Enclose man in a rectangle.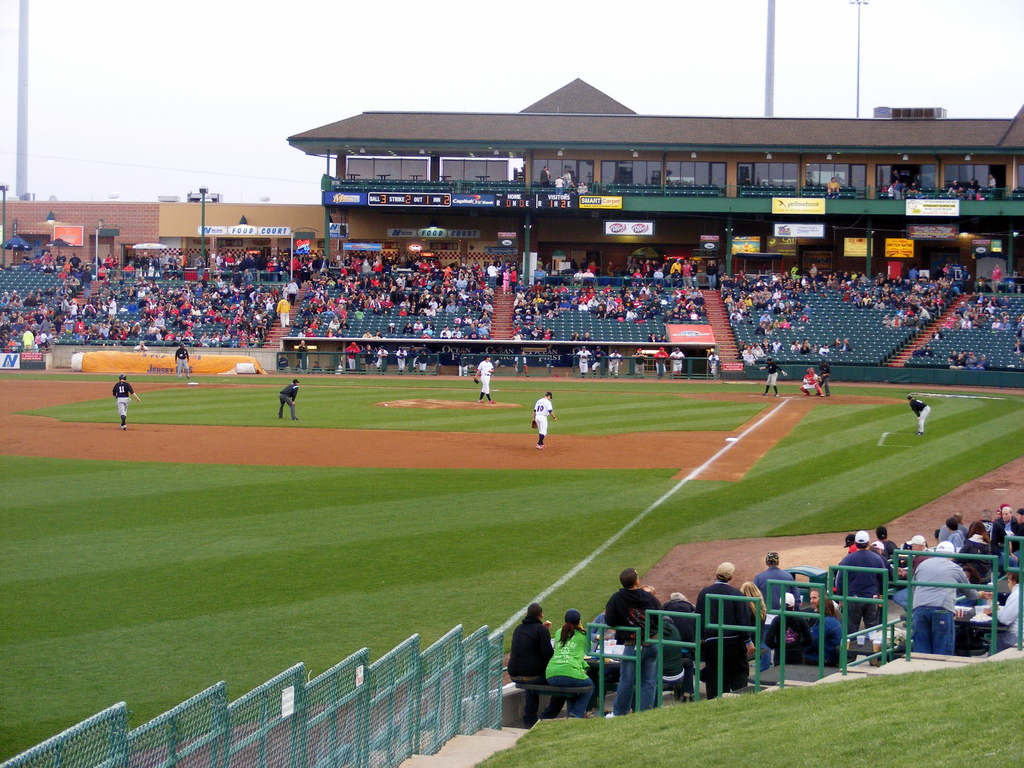
[x1=941, y1=515, x2=969, y2=543].
